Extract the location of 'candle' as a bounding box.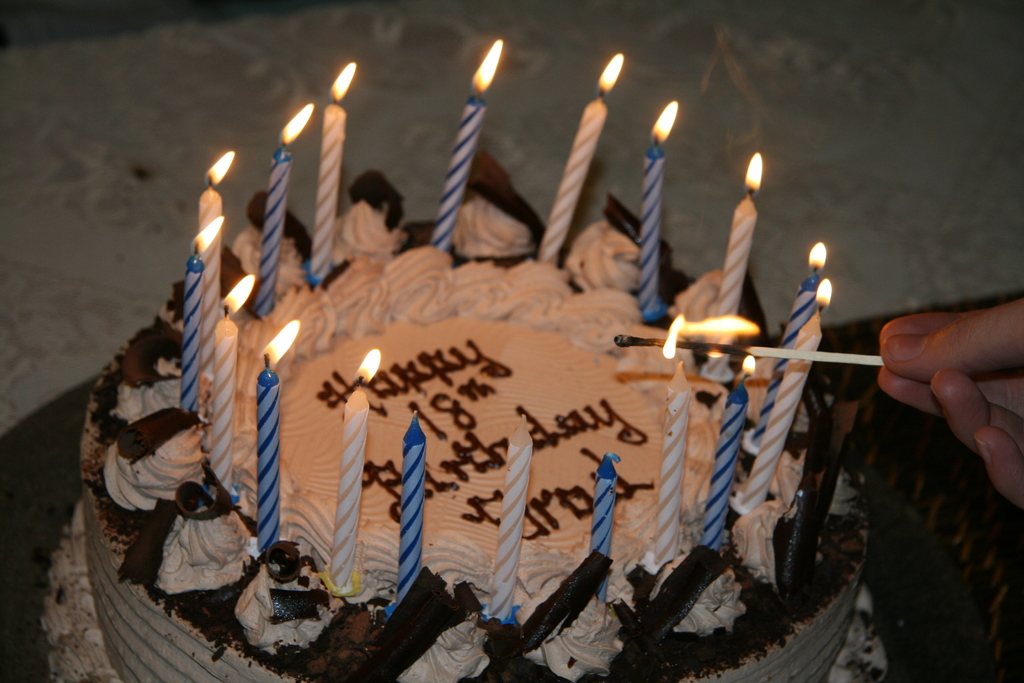
(x1=641, y1=100, x2=679, y2=317).
